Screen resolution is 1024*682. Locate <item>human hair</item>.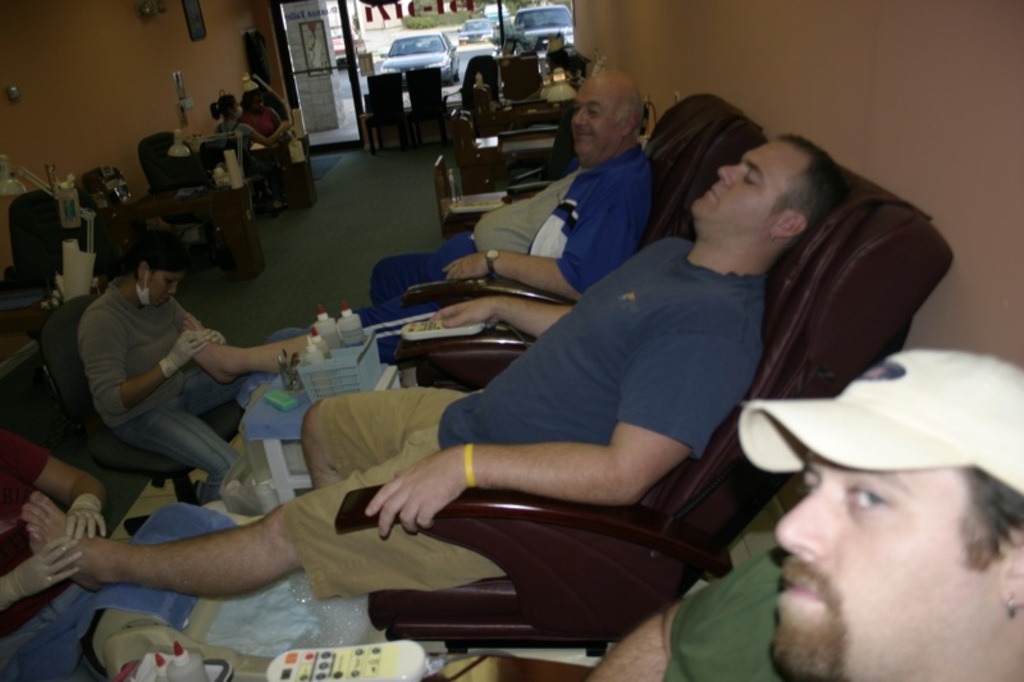
left=957, top=450, right=1023, bottom=566.
